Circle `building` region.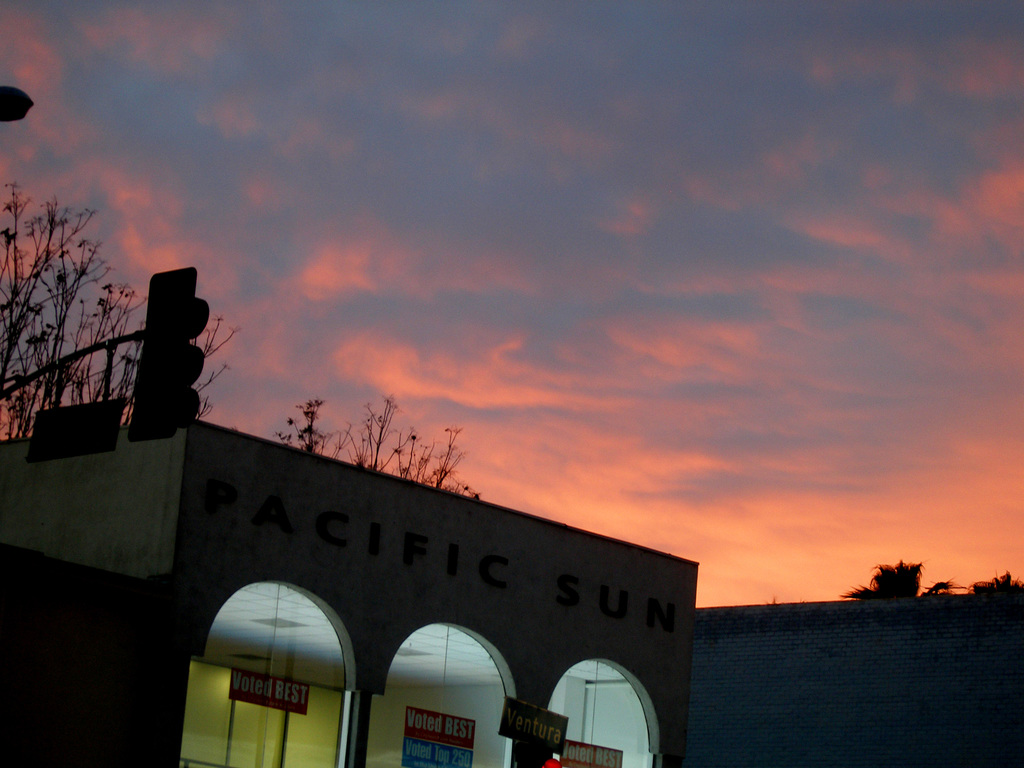
Region: (x1=0, y1=413, x2=703, y2=767).
